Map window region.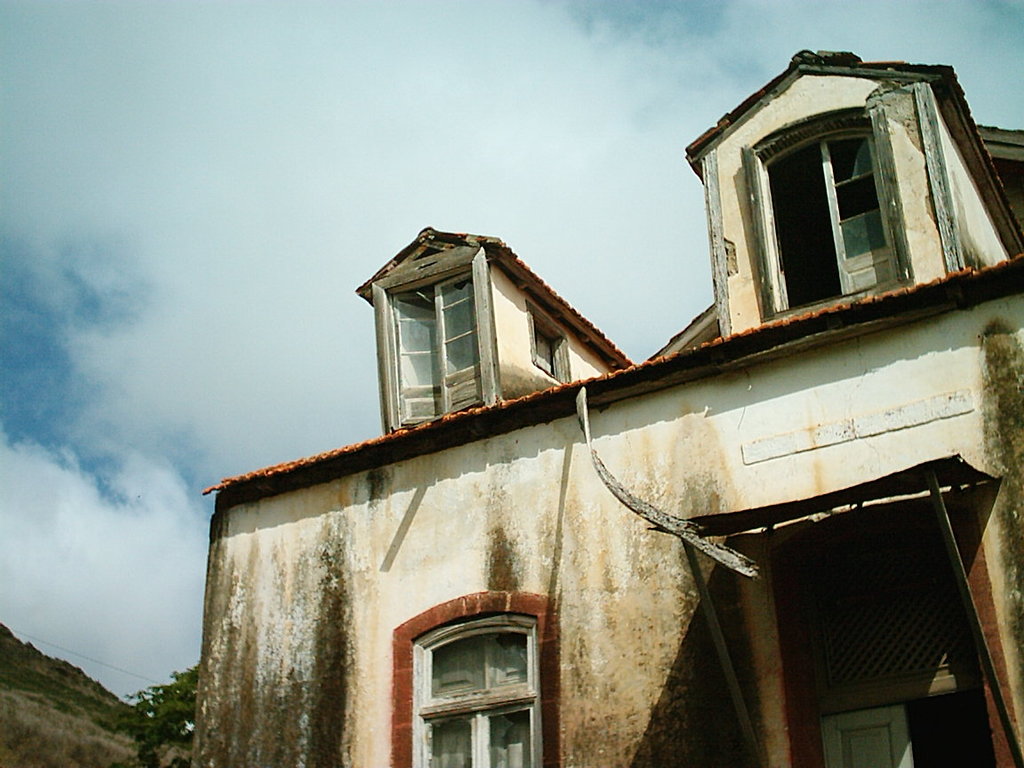
Mapped to [x1=392, y1=276, x2=492, y2=427].
